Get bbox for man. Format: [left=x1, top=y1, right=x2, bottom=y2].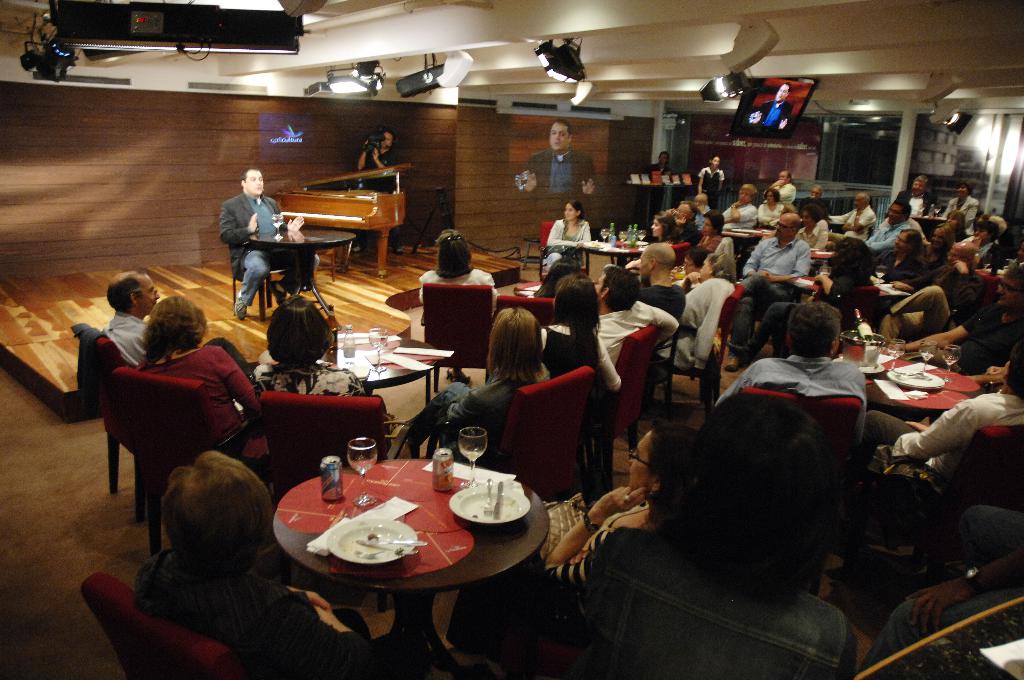
[left=216, top=166, right=319, bottom=321].
